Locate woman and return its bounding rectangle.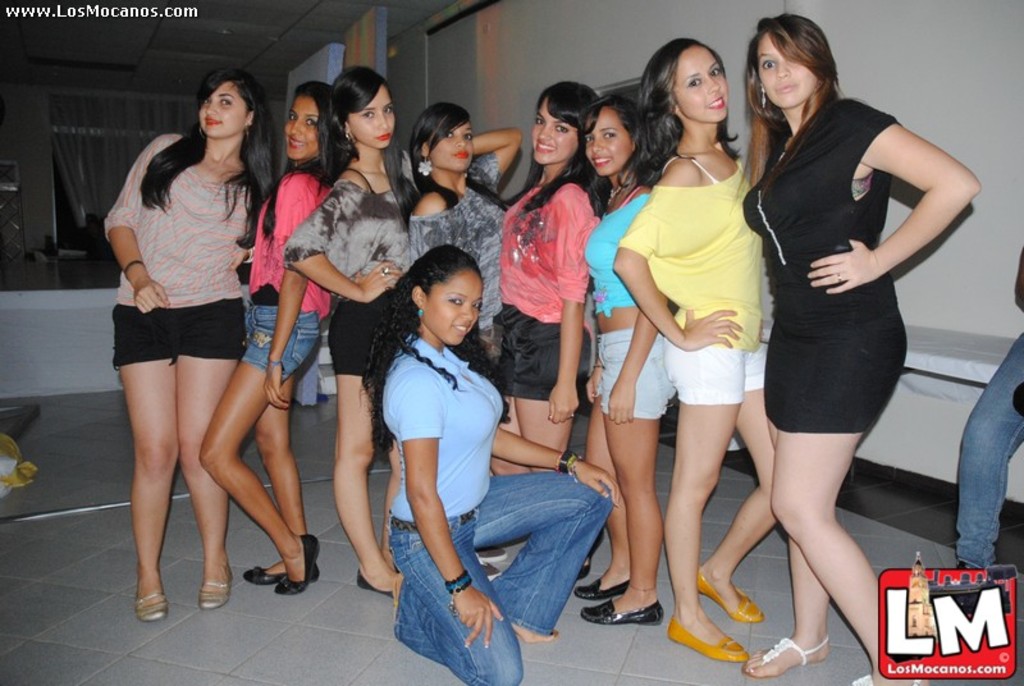
(left=403, top=105, right=522, bottom=586).
